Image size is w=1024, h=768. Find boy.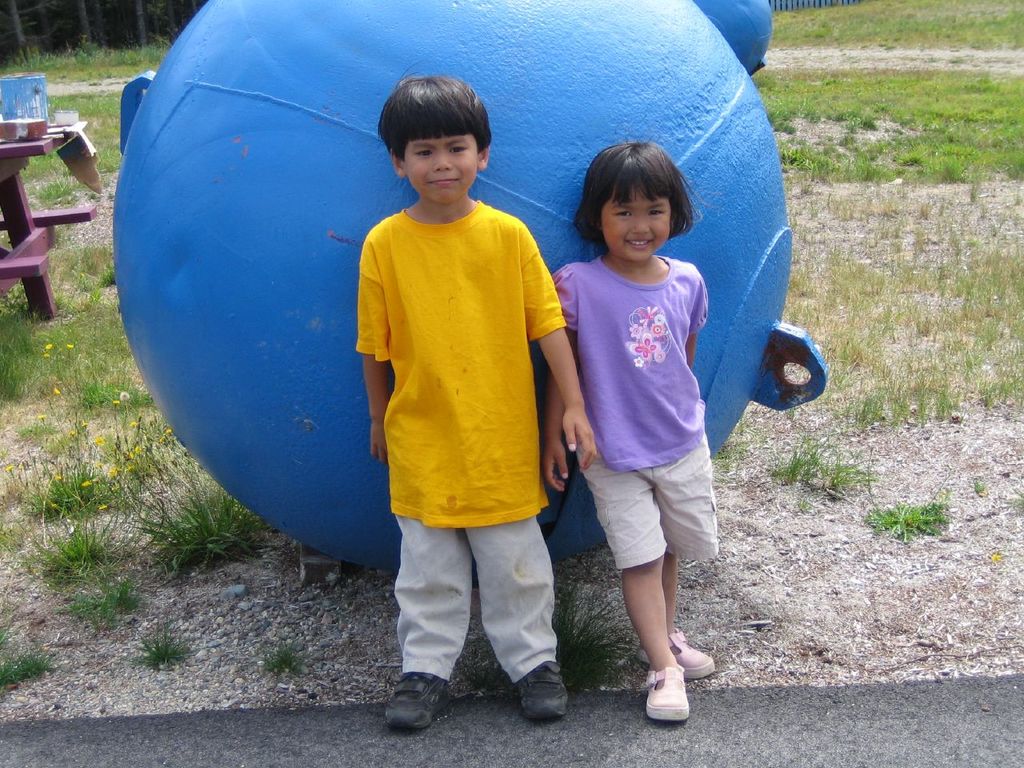
[x1=354, y1=63, x2=599, y2=738].
